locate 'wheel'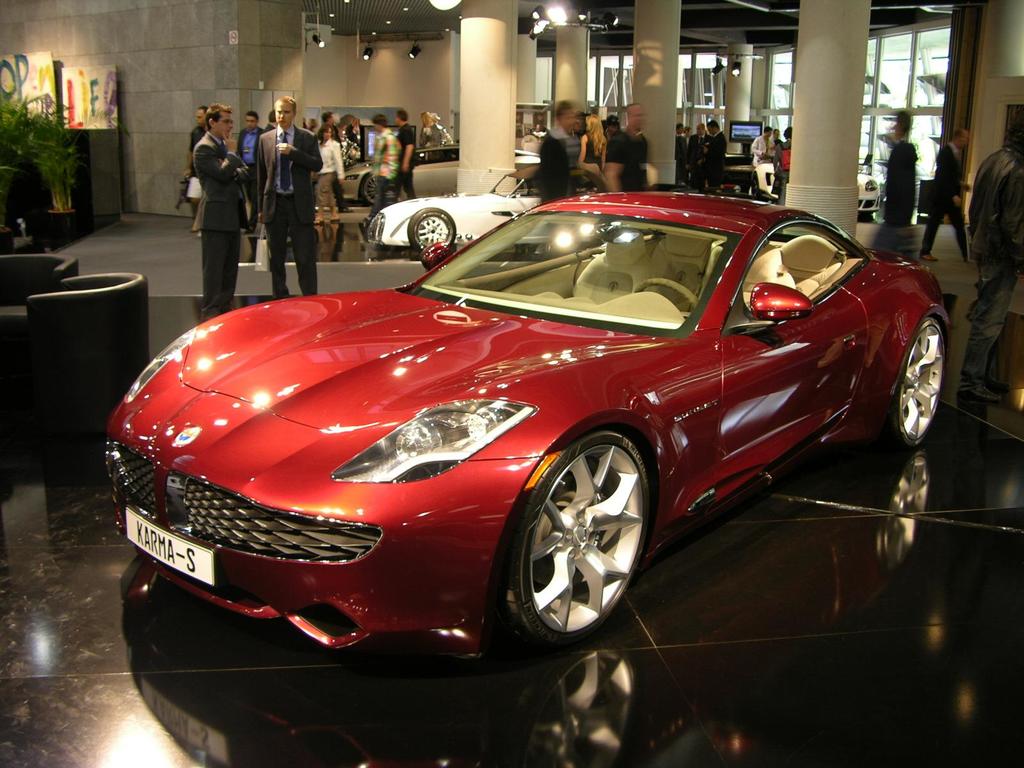
left=497, top=429, right=653, bottom=643
